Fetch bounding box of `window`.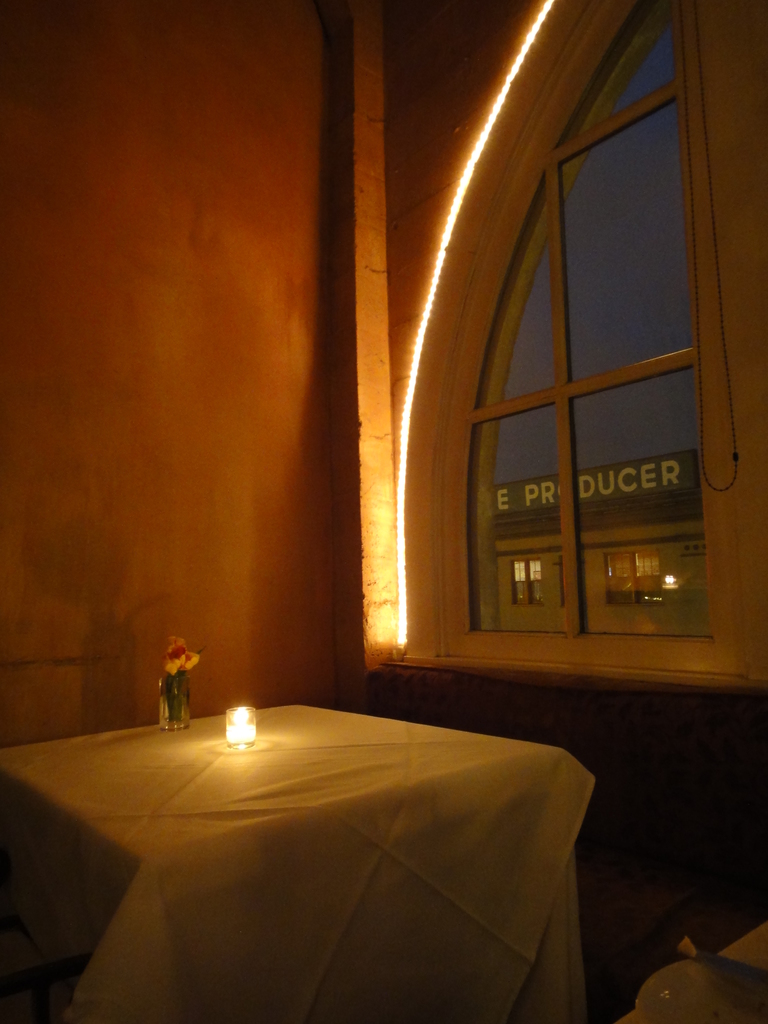
Bbox: <region>431, 45, 748, 661</region>.
